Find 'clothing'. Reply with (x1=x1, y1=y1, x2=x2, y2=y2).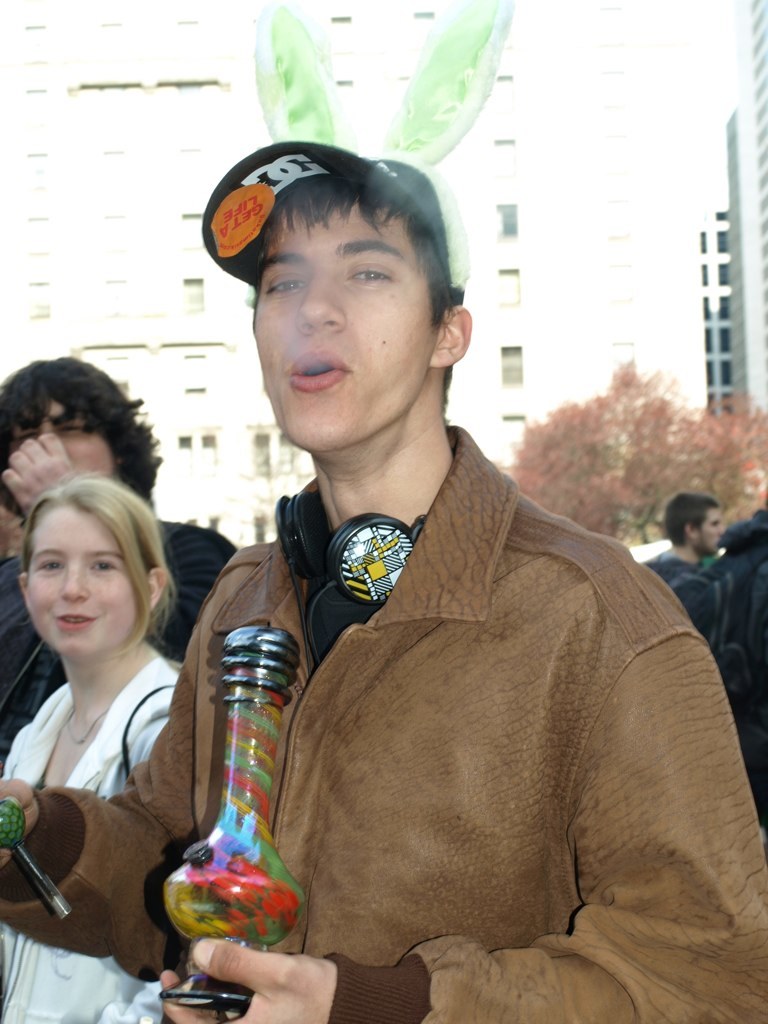
(x1=0, y1=636, x2=186, y2=1023).
